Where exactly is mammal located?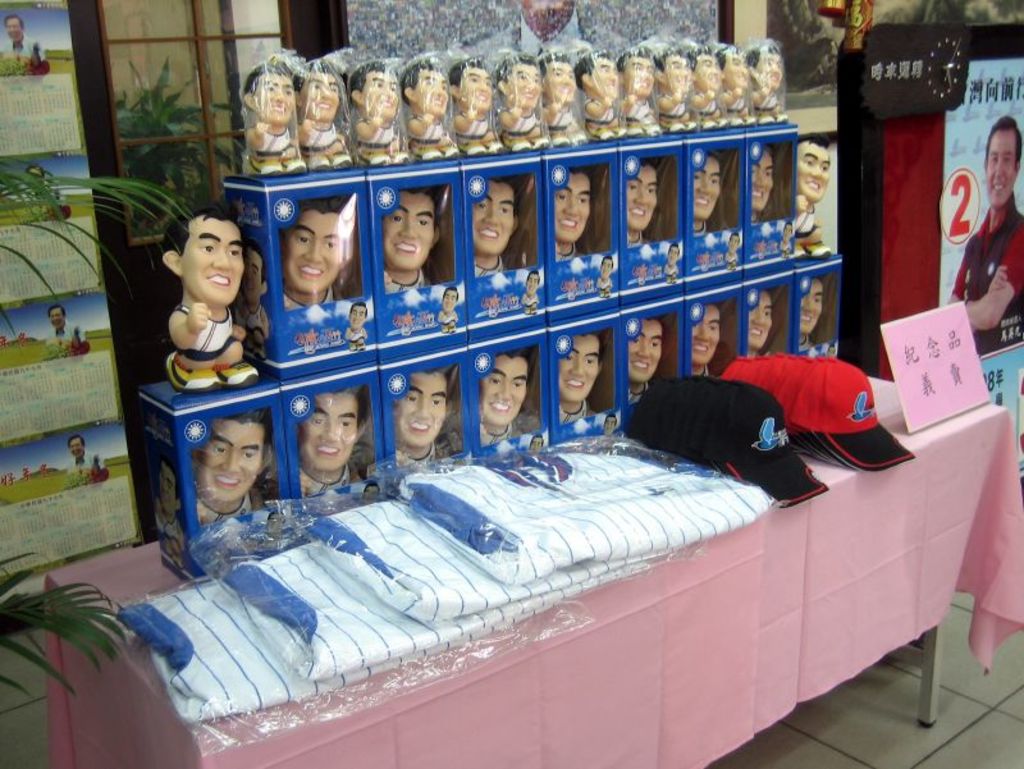
Its bounding box is pyautogui.locateOnScreen(534, 49, 590, 141).
